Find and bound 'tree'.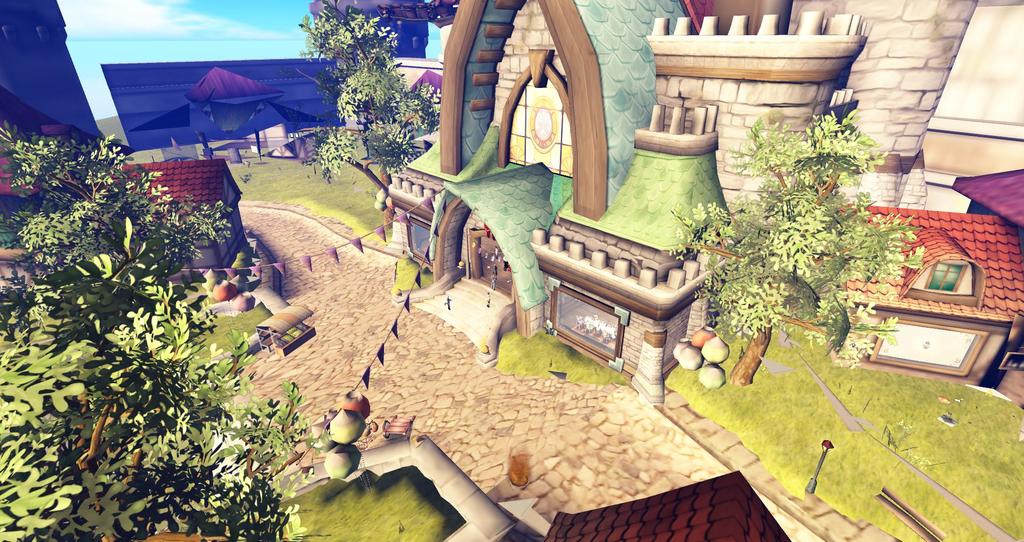
Bound: (0,124,337,541).
